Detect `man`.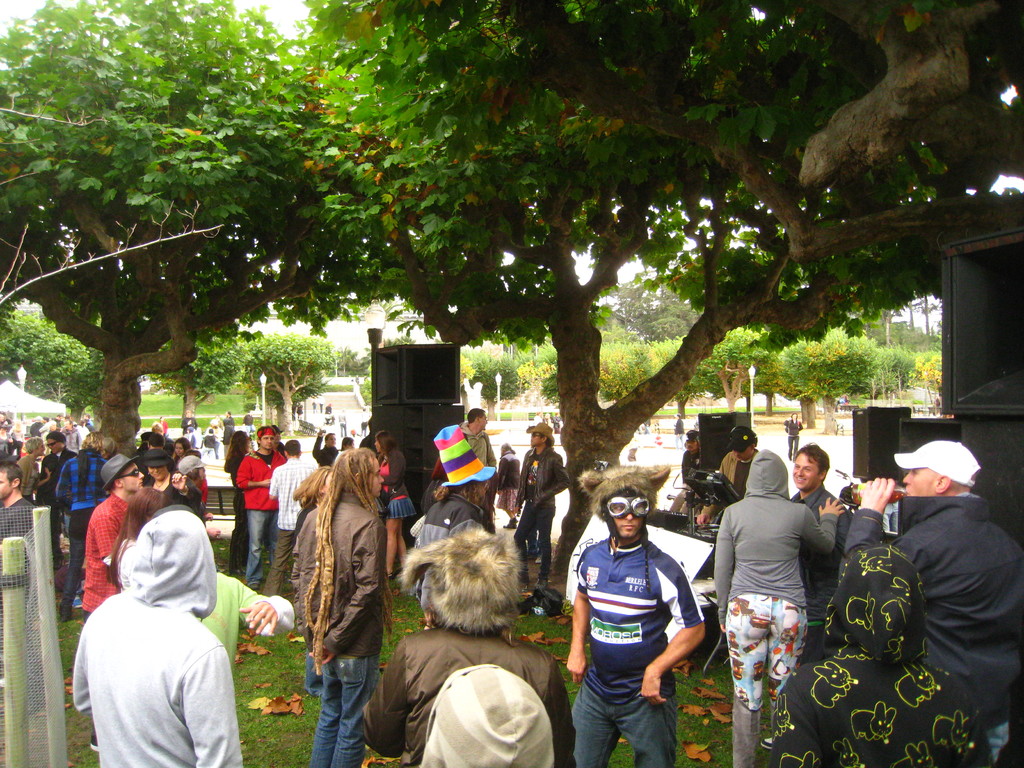
Detected at 870/431/1013/740.
